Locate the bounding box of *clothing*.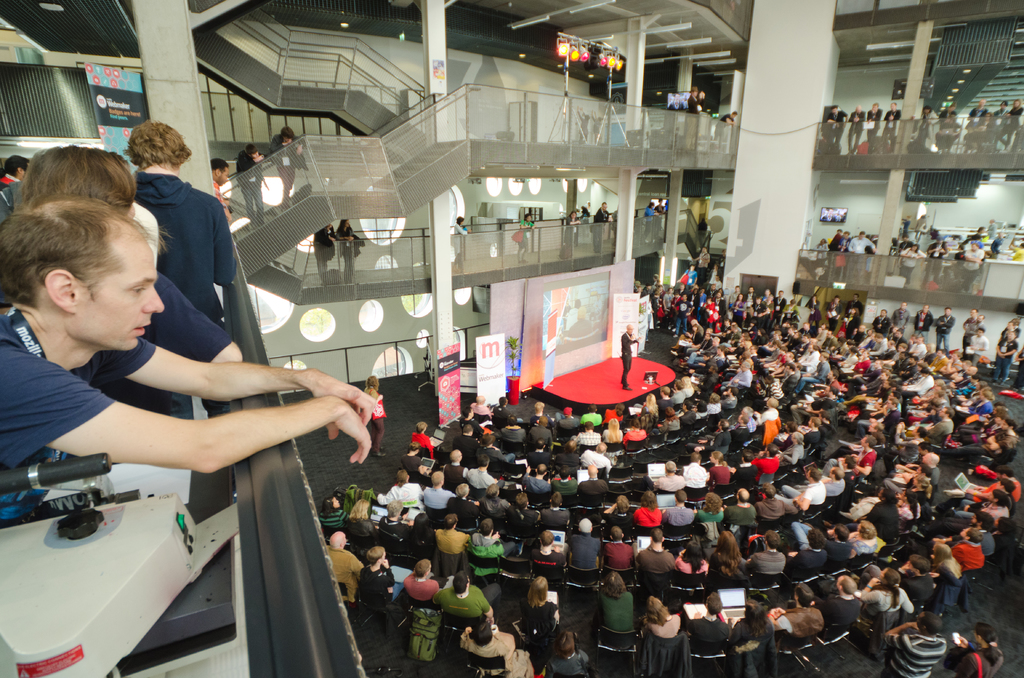
Bounding box: pyautogui.locateOnScreen(376, 514, 410, 545).
